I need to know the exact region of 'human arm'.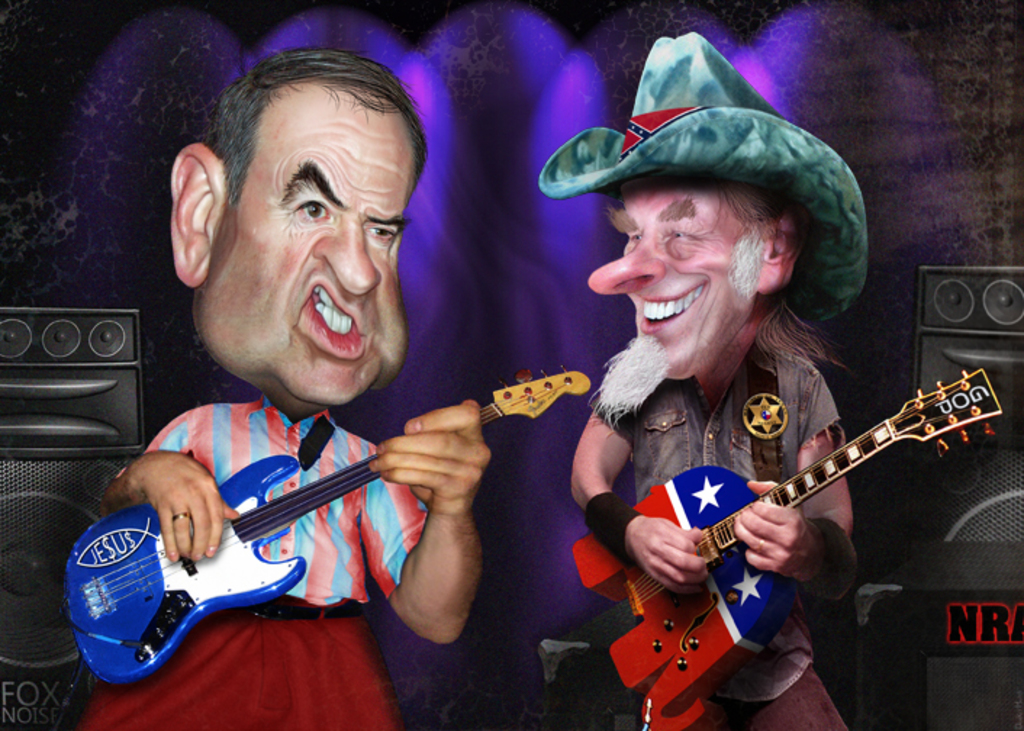
Region: [x1=100, y1=441, x2=234, y2=566].
